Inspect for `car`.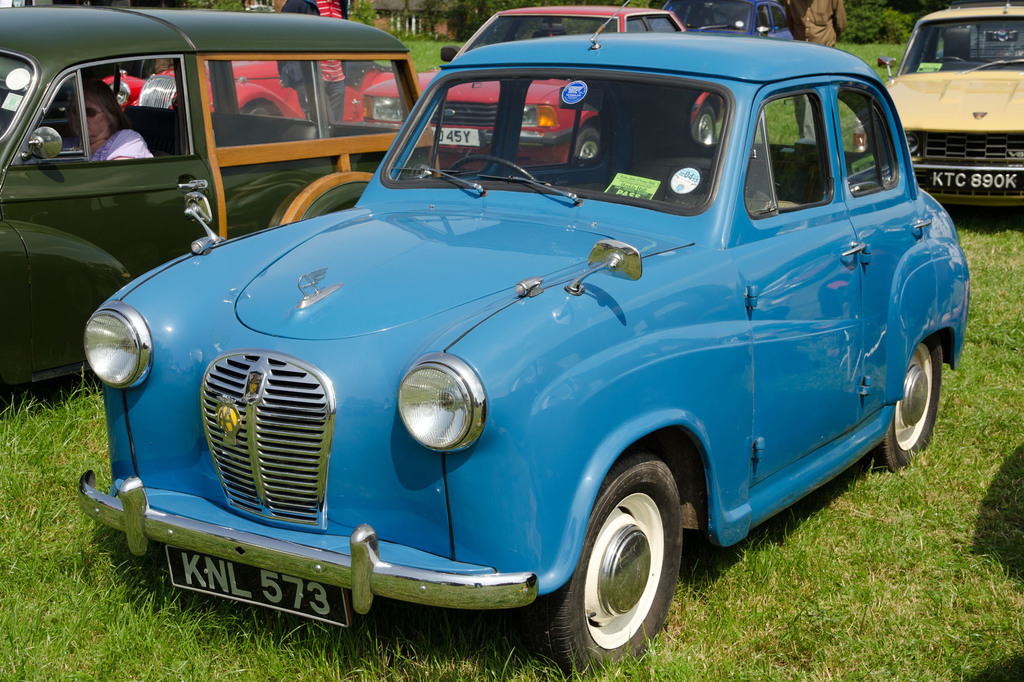
Inspection: 102,57,396,132.
